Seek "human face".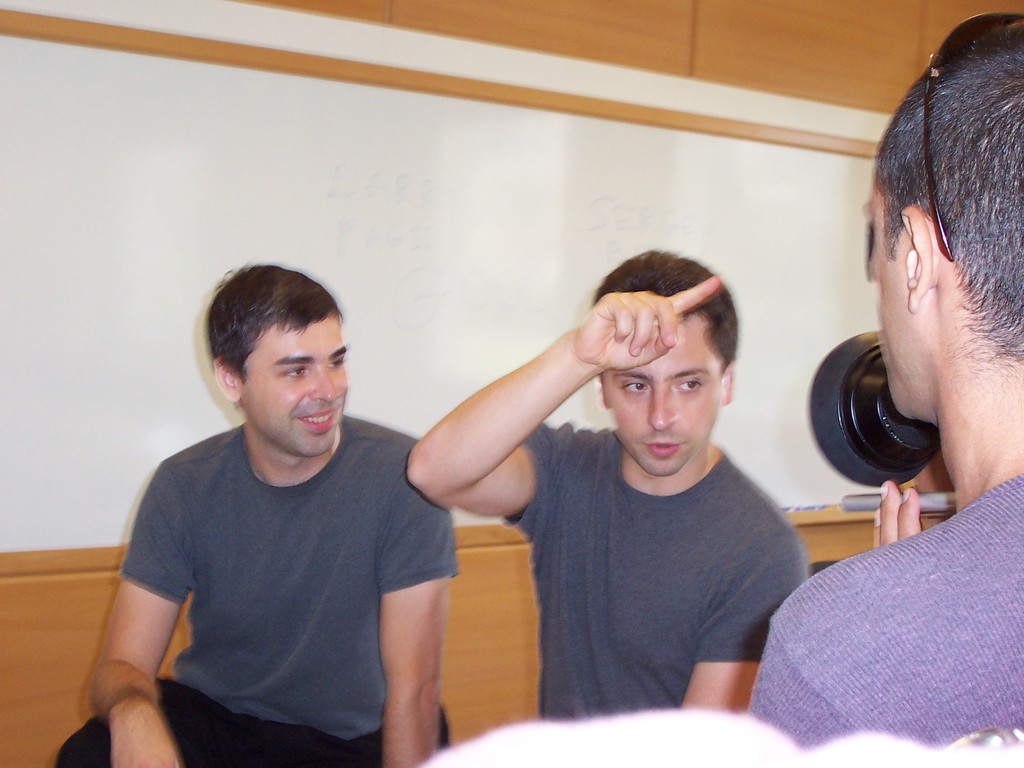
x1=237 y1=307 x2=348 y2=463.
